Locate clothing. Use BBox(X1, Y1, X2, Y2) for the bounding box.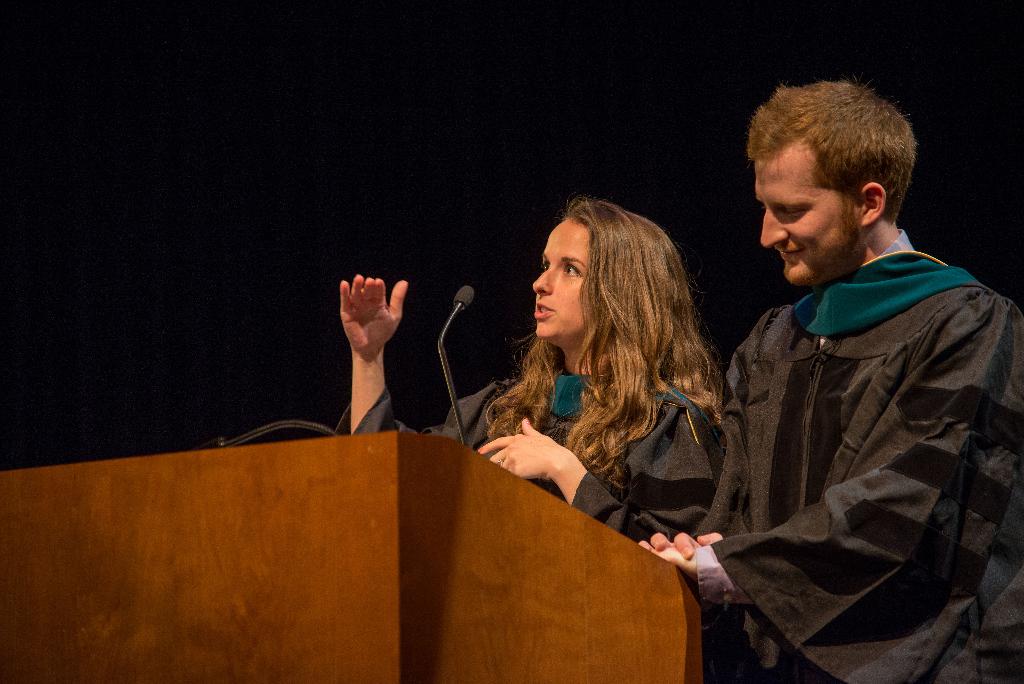
BBox(688, 233, 1023, 683).
